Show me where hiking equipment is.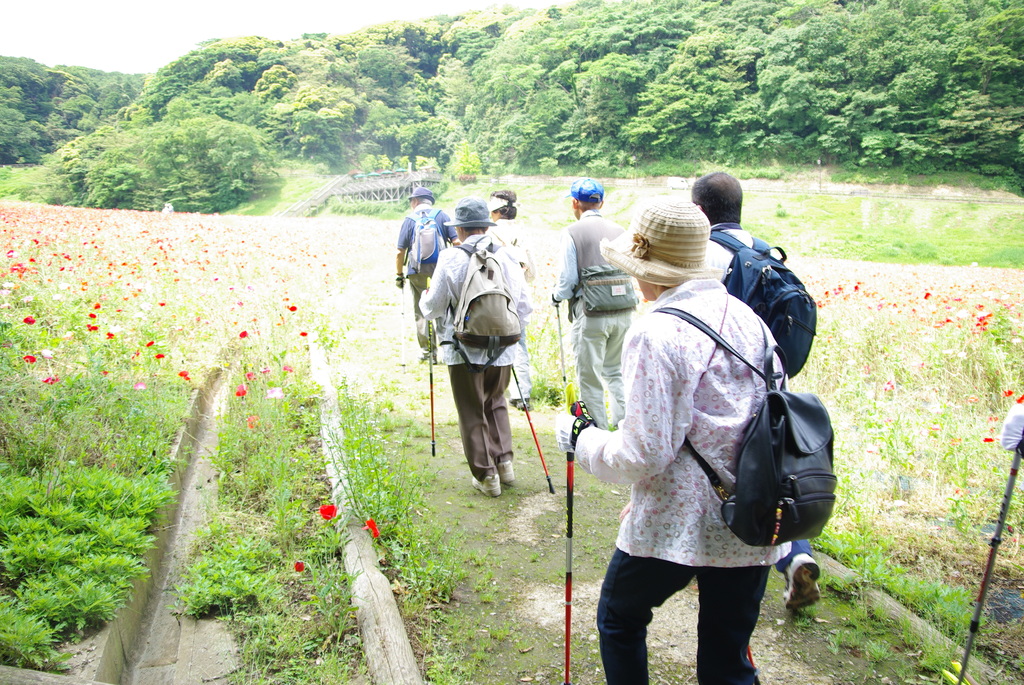
hiking equipment is at Rect(512, 367, 557, 494).
